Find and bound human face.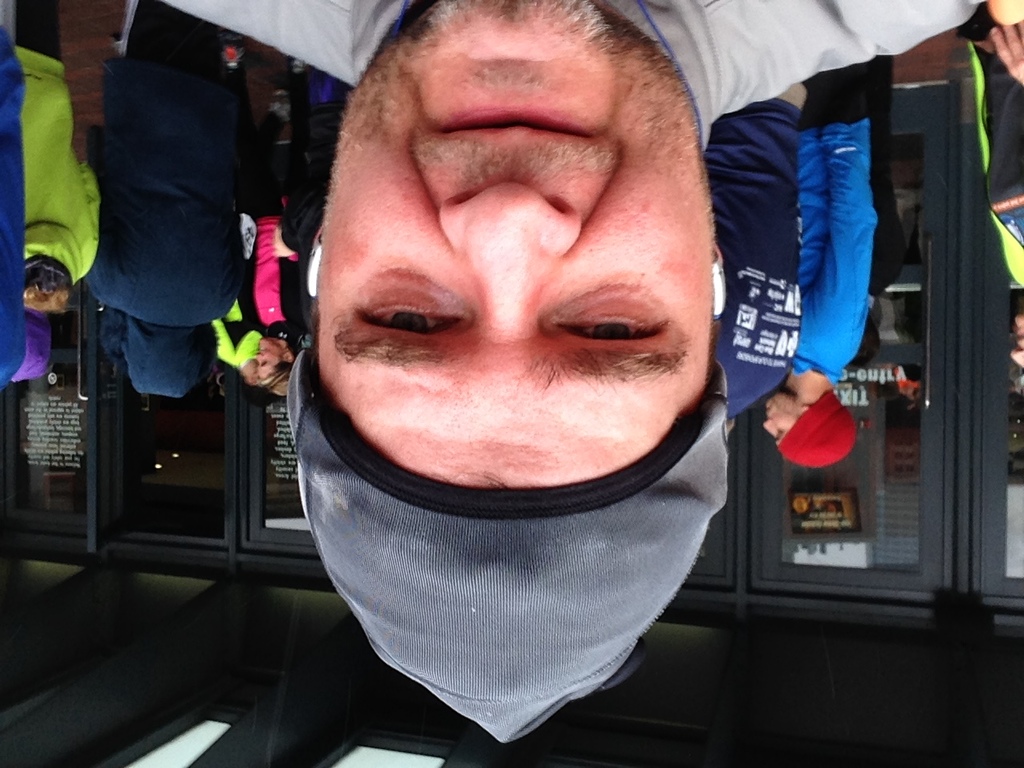
Bound: 317, 0, 711, 490.
